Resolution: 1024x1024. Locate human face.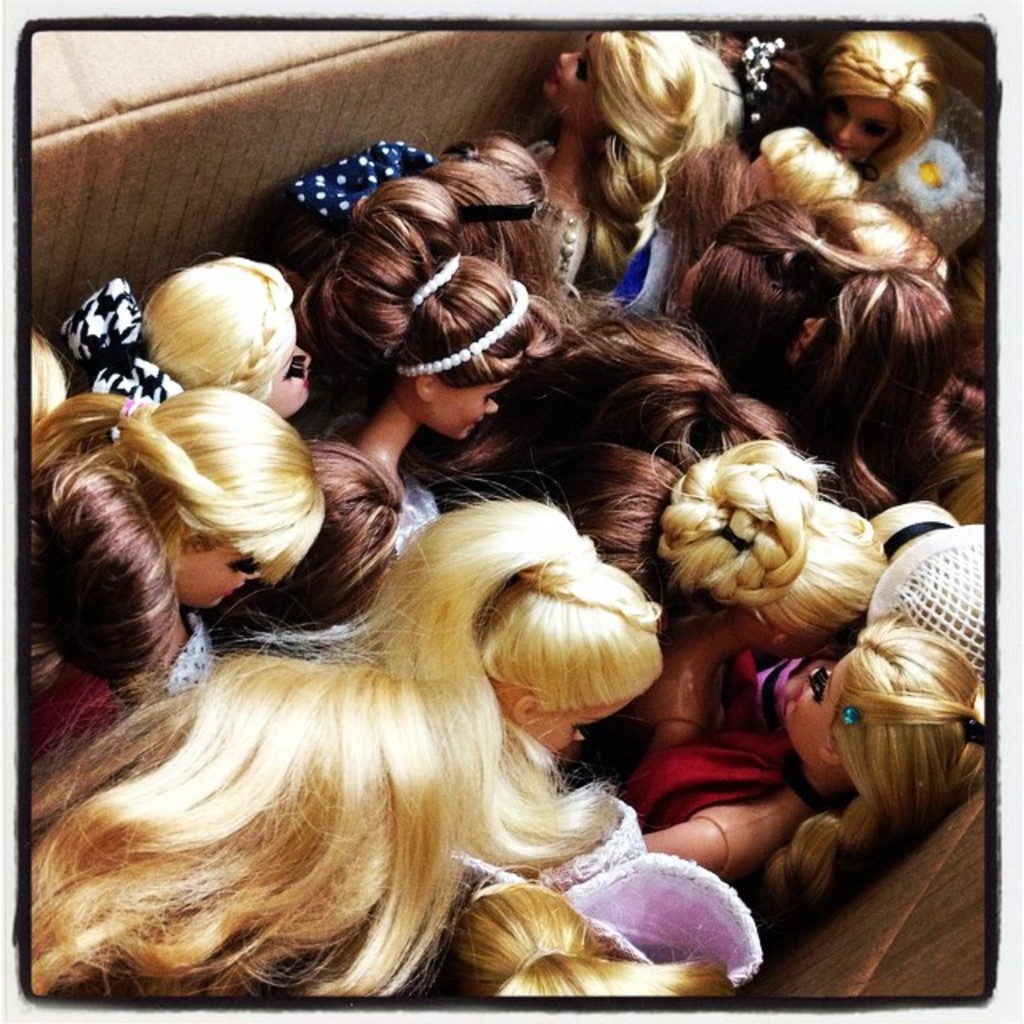
(779, 659, 842, 758).
